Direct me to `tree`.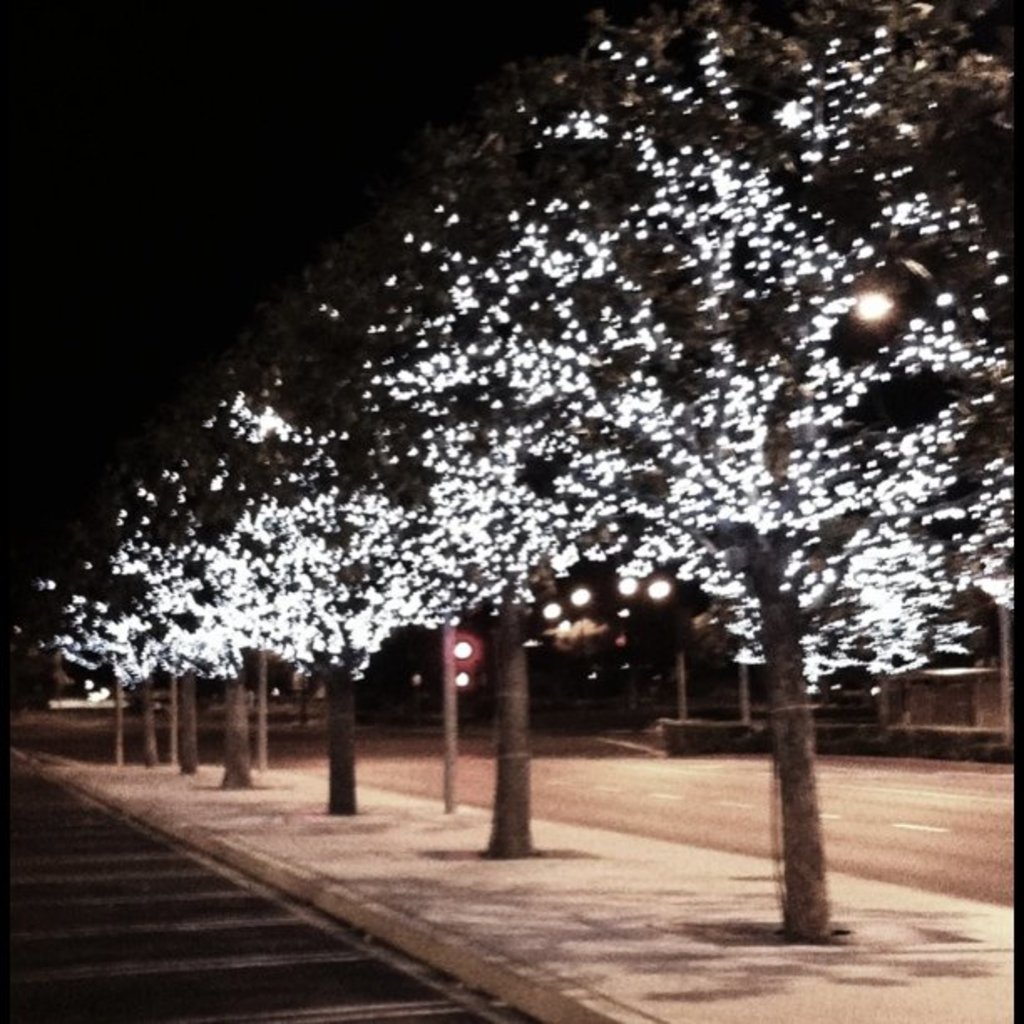
Direction: BBox(381, 0, 1017, 937).
